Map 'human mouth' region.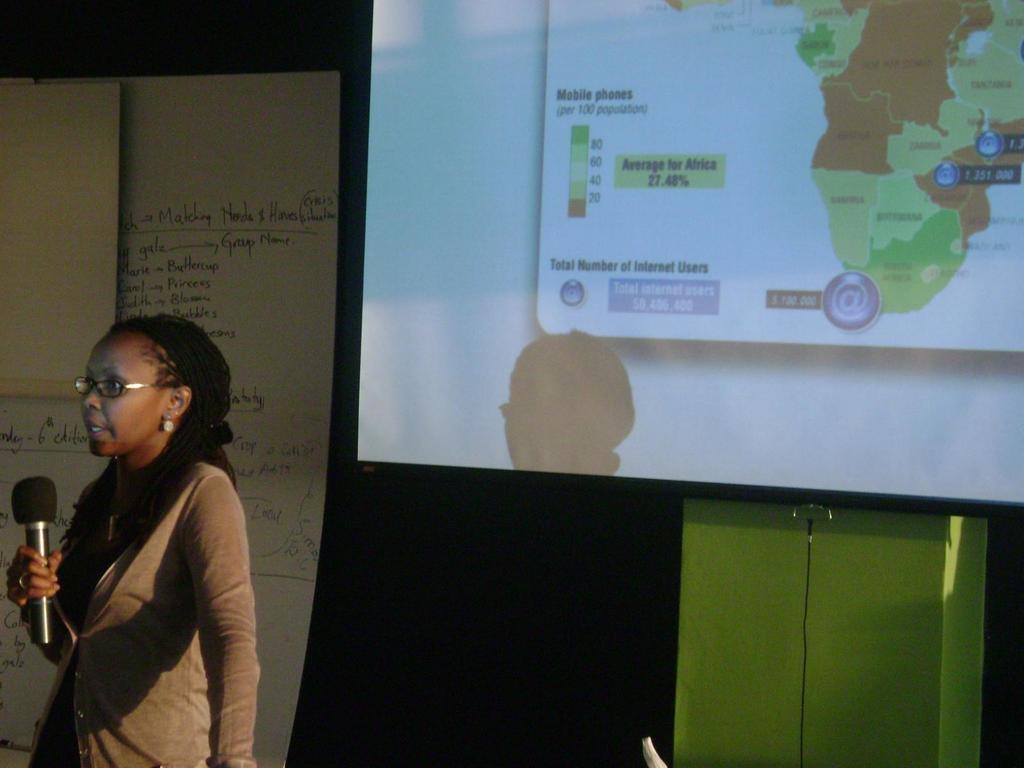
Mapped to [80, 417, 109, 445].
